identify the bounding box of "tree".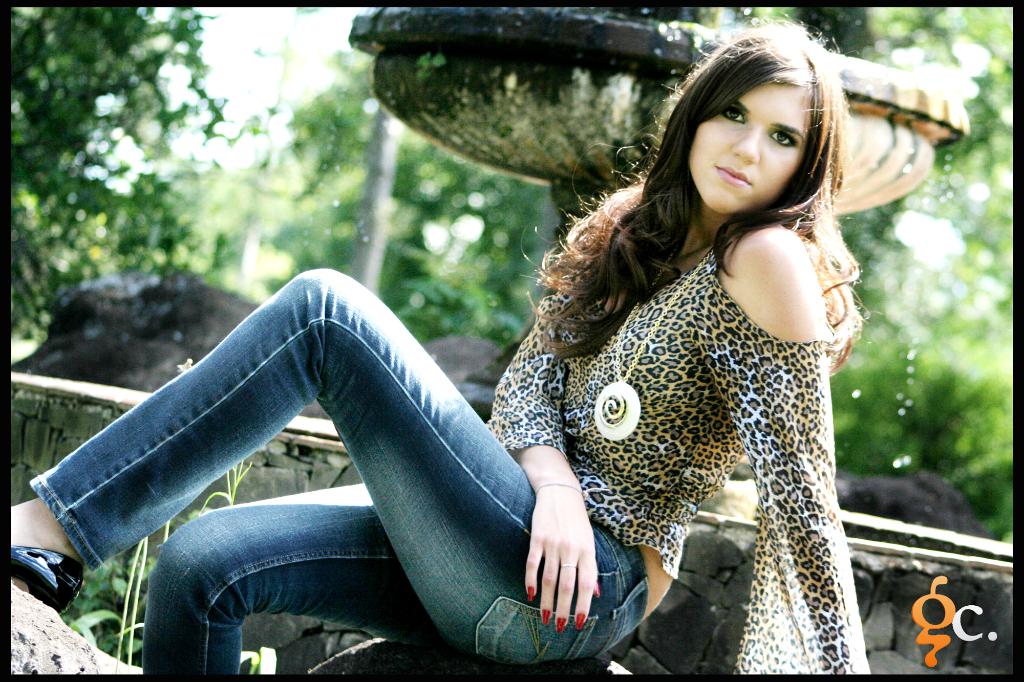
(left=287, top=0, right=556, bottom=355).
